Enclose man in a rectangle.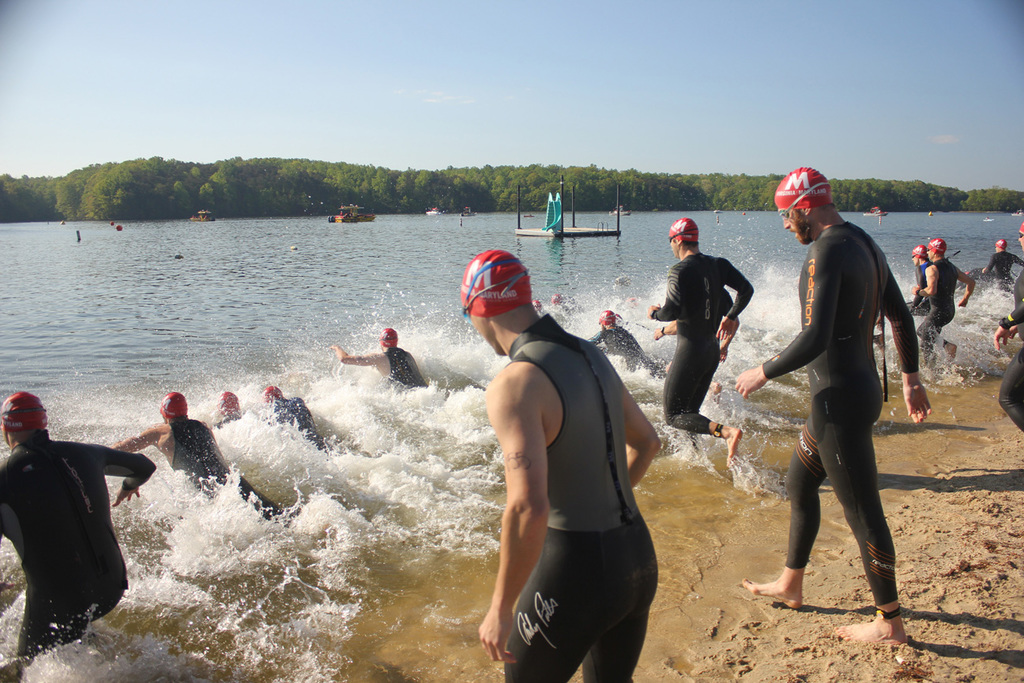
bbox=[642, 214, 755, 466].
